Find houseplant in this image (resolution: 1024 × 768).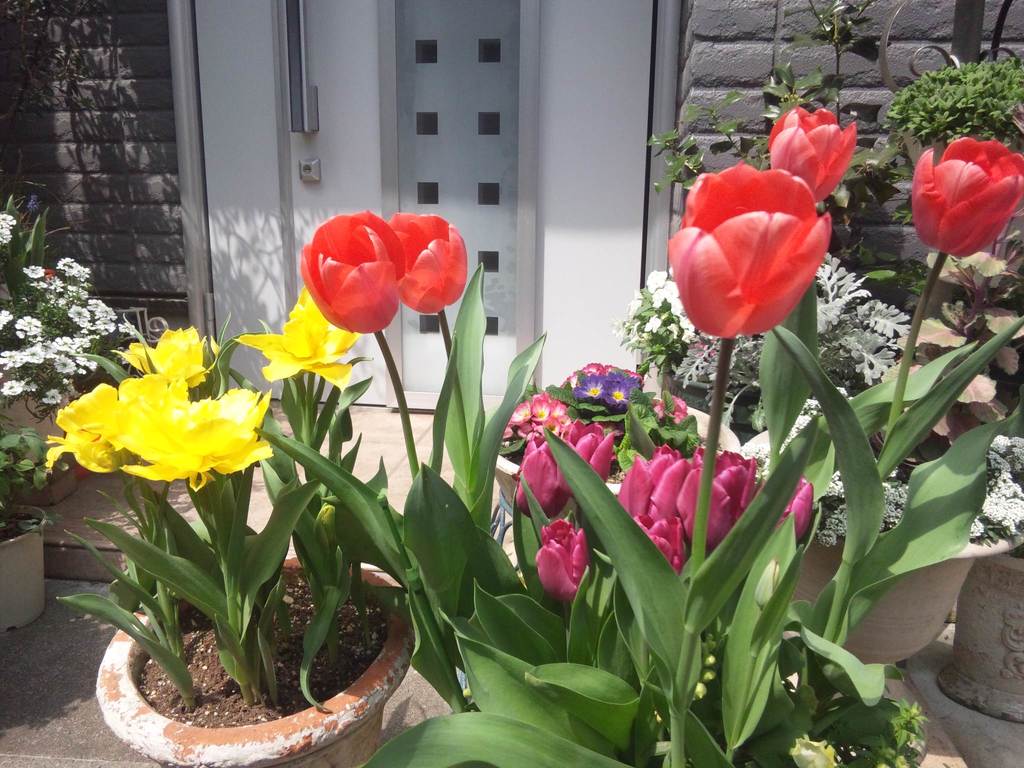
detection(610, 260, 1023, 666).
